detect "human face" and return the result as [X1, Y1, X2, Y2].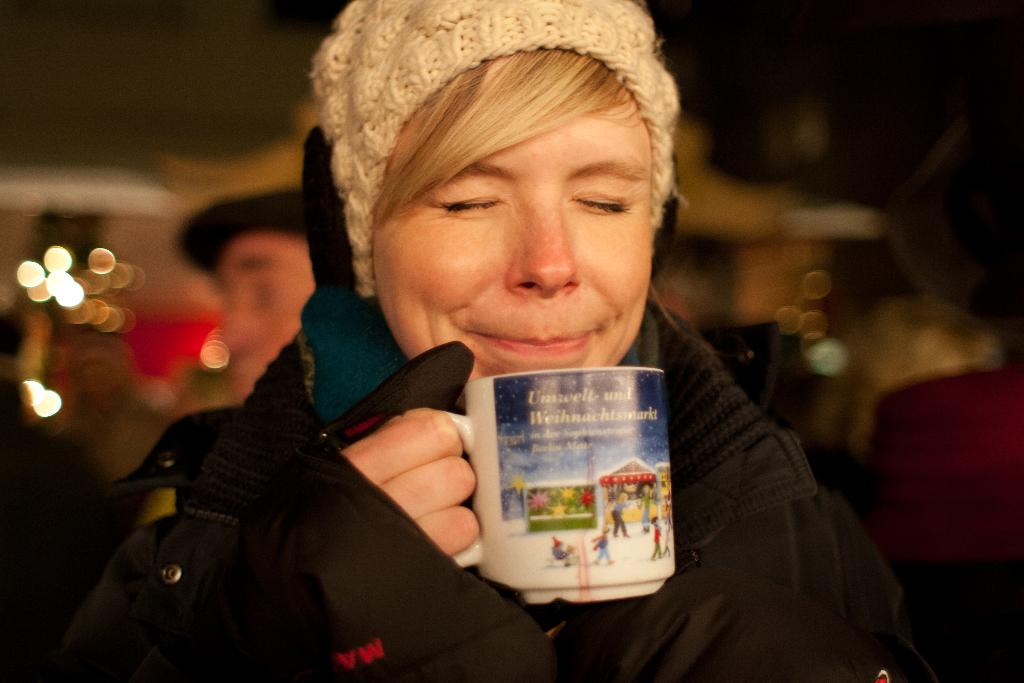
[375, 103, 652, 406].
